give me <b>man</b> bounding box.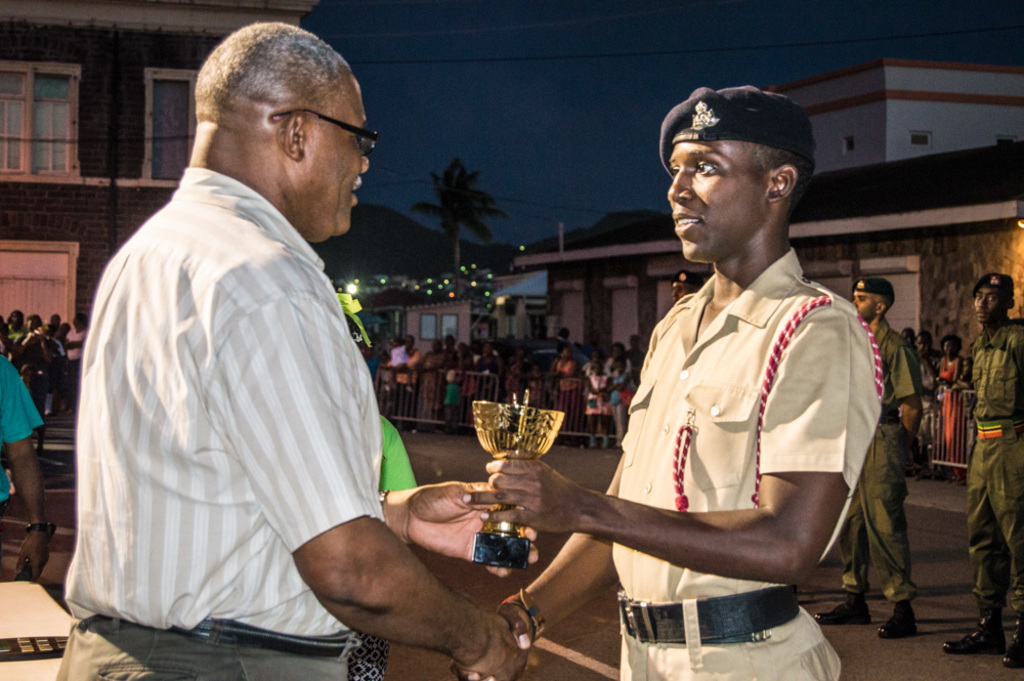
pyautogui.locateOnScreen(937, 274, 1023, 674).
